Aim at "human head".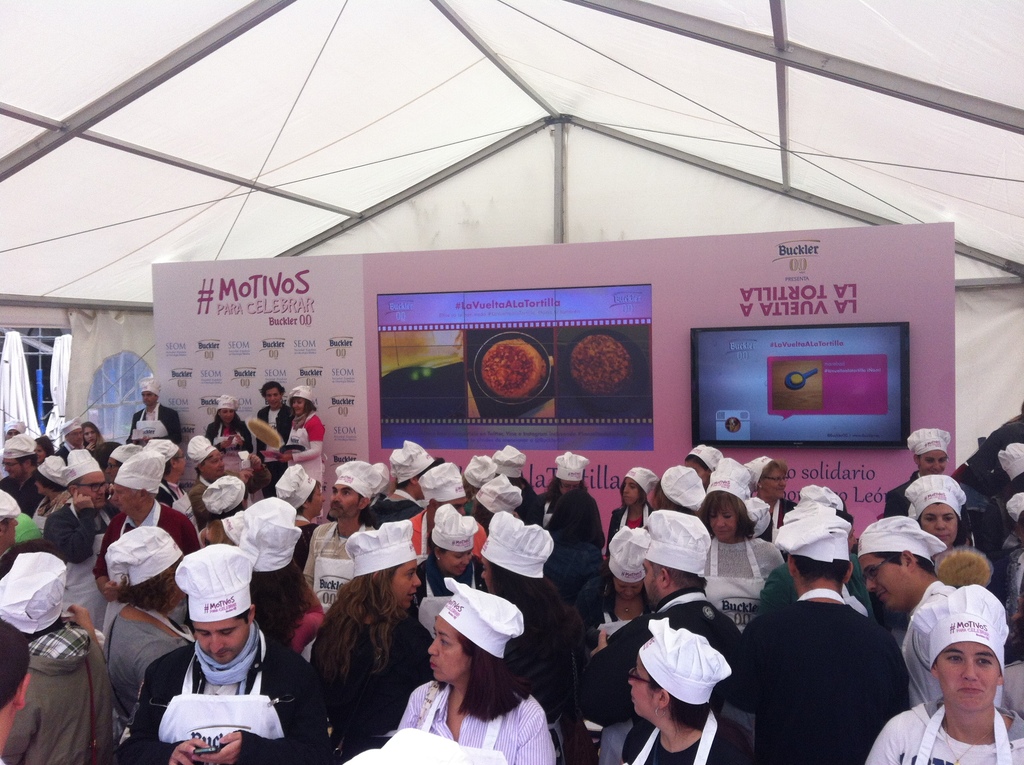
Aimed at bbox=(491, 447, 528, 477).
